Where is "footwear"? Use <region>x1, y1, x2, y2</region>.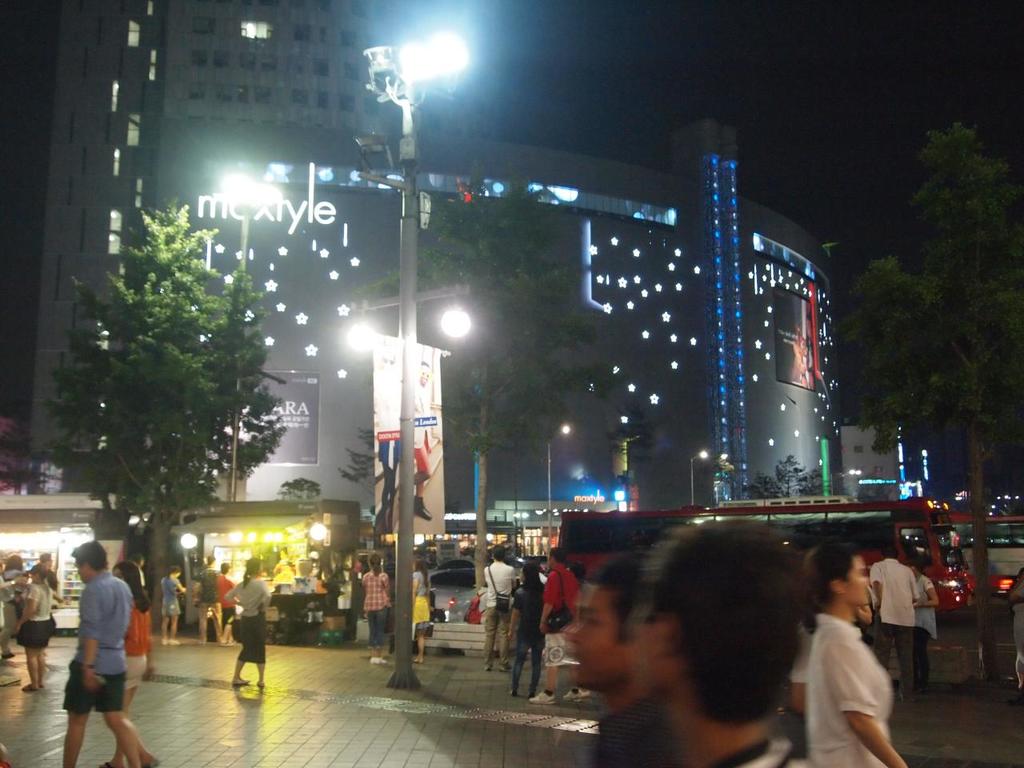
<region>530, 690, 555, 706</region>.
